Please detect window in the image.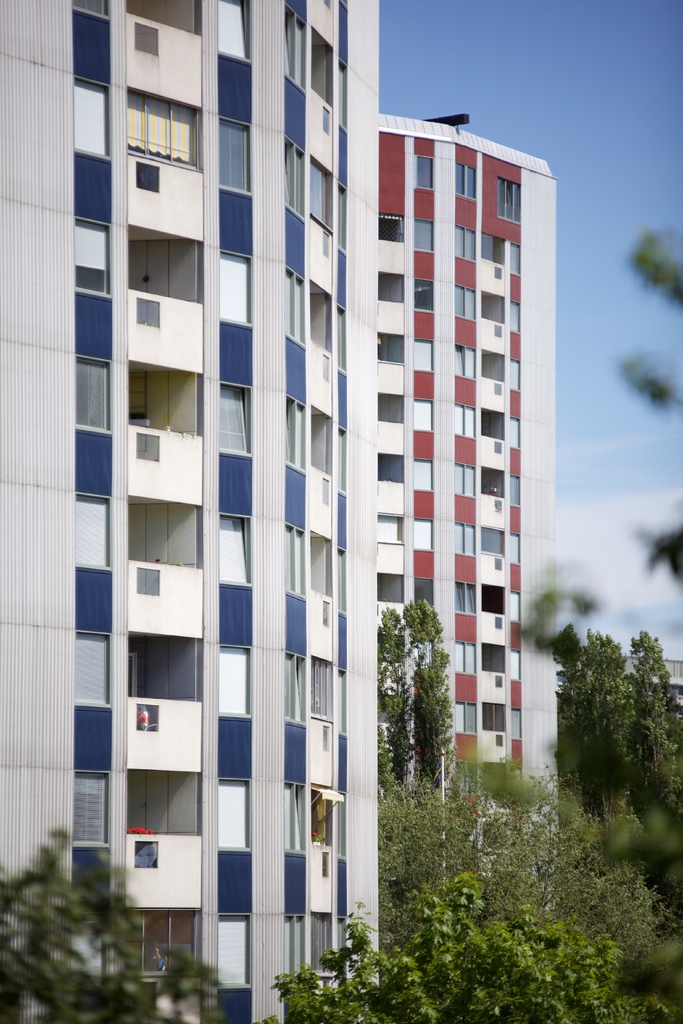
Rect(74, 266, 113, 292).
